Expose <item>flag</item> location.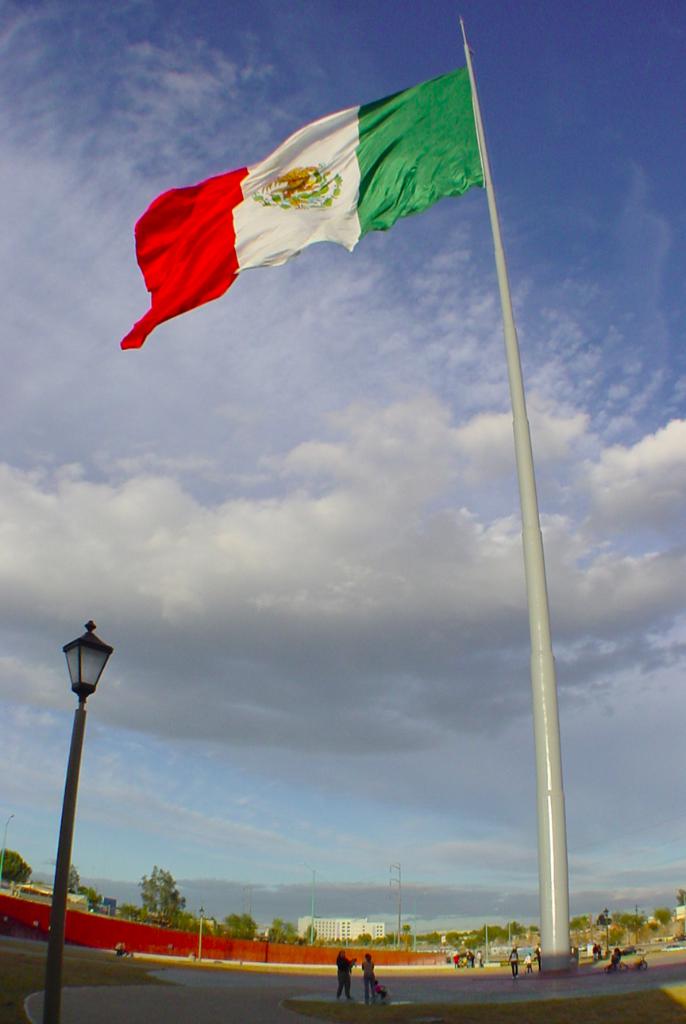
Exposed at box(97, 65, 508, 359).
